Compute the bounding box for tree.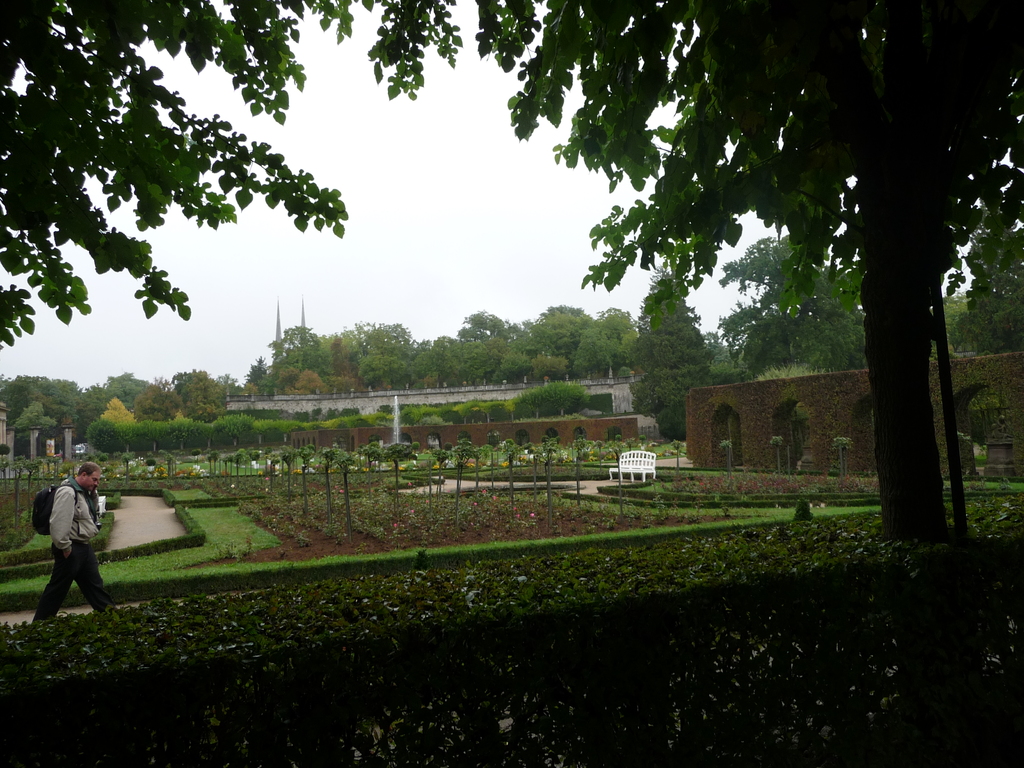
box(635, 264, 715, 438).
